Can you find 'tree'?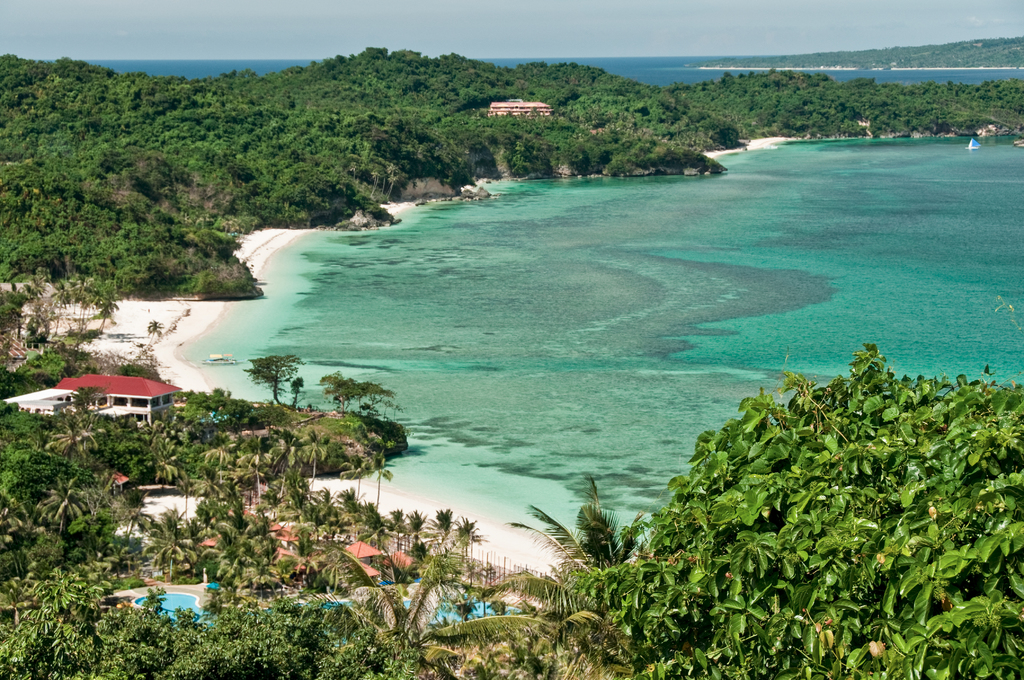
Yes, bounding box: <box>319,366,384,426</box>.
